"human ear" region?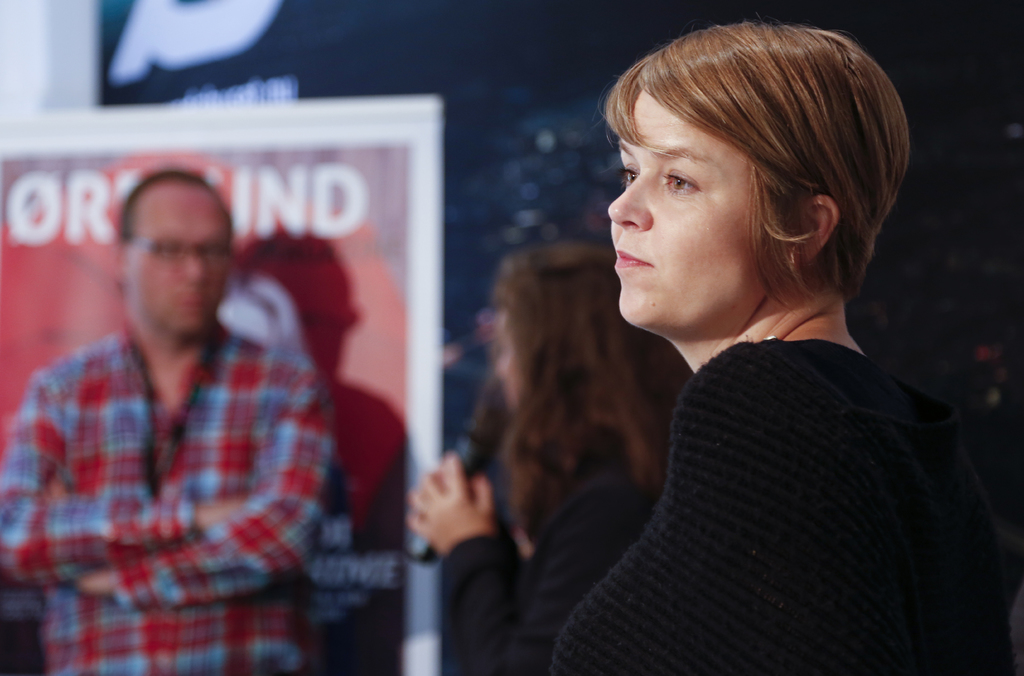
left=789, top=192, right=838, bottom=264
